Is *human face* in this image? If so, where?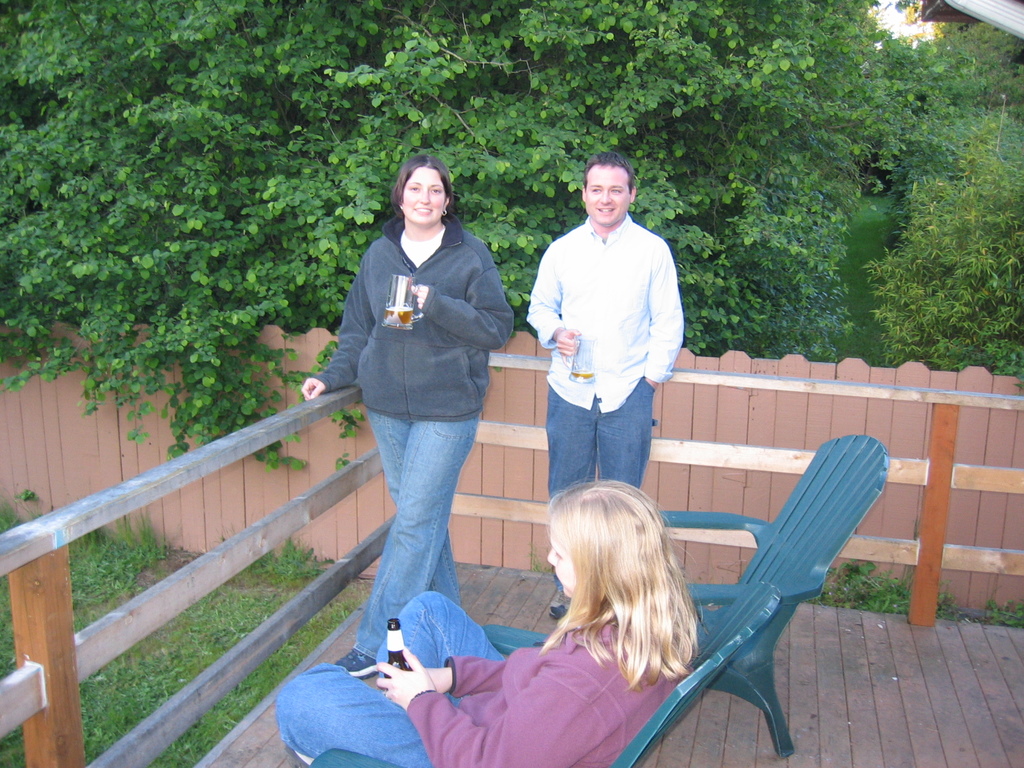
Yes, at crop(404, 166, 445, 220).
